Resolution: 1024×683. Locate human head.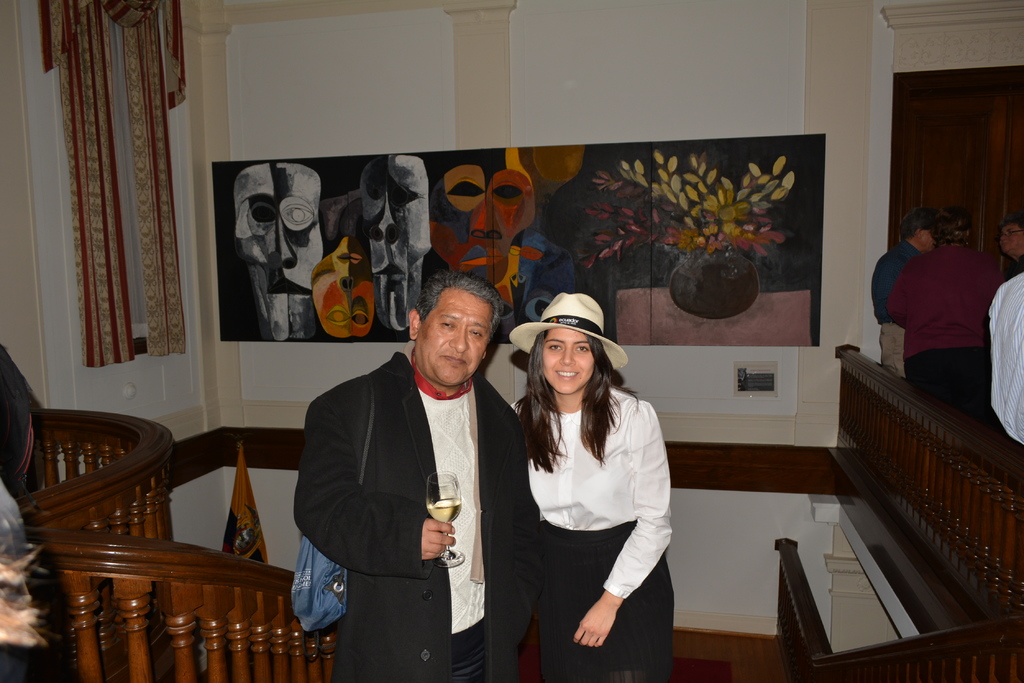
[left=991, top=215, right=1023, bottom=261].
